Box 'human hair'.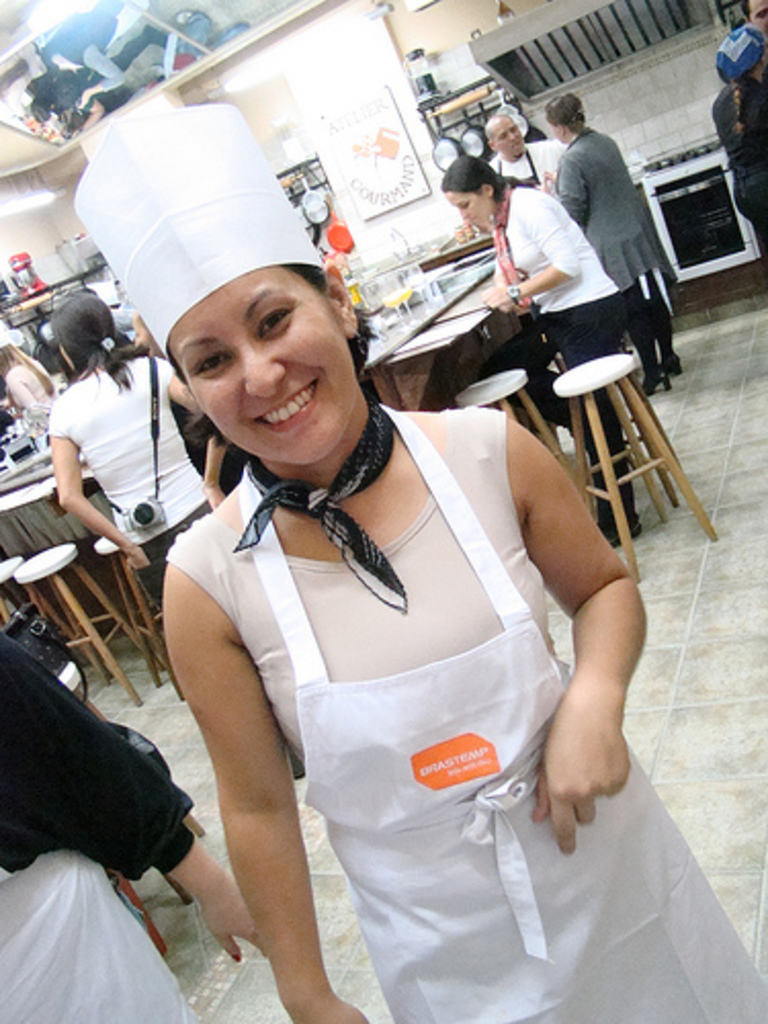
x1=444 y1=154 x2=498 y2=197.
